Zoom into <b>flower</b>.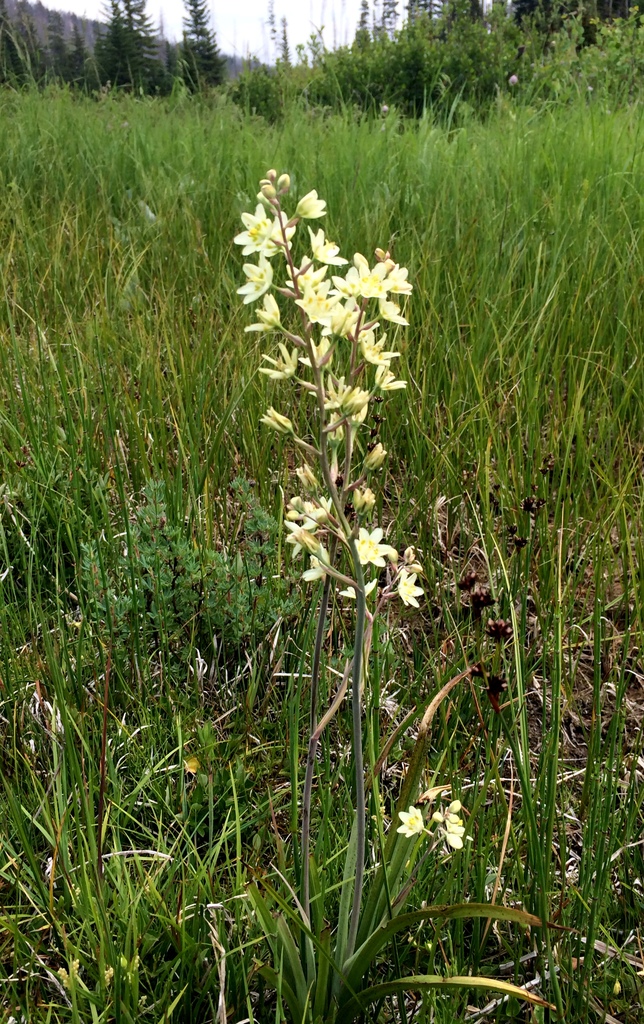
Zoom target: (left=346, top=252, right=392, bottom=294).
